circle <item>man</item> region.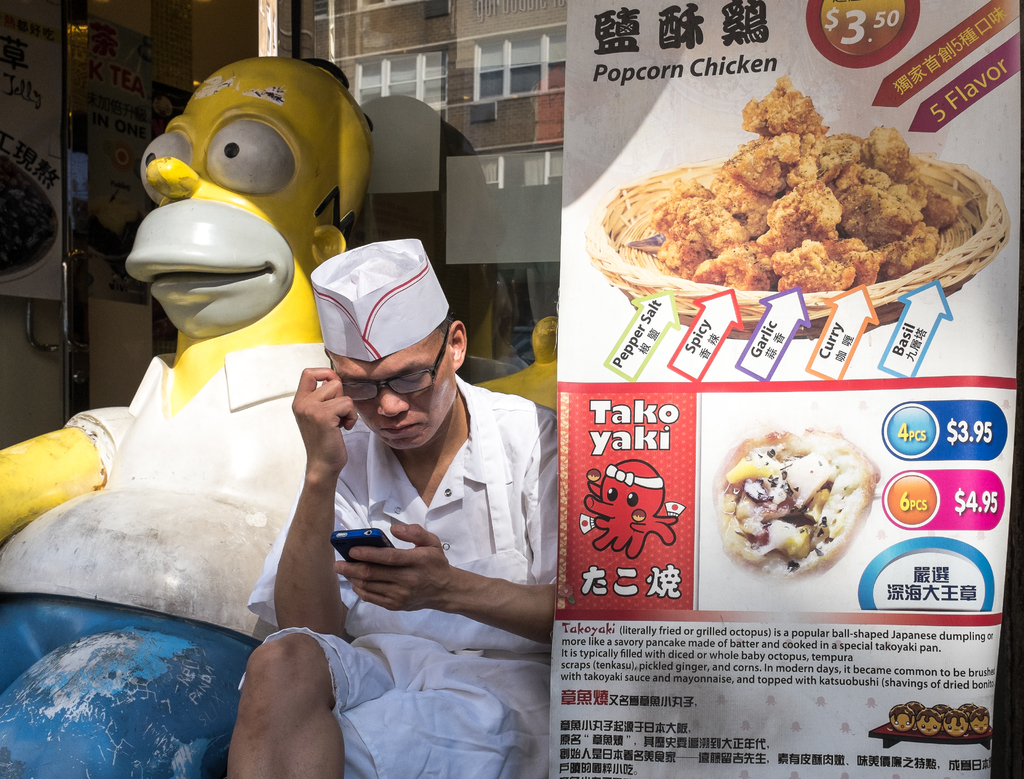
Region: locate(0, 55, 556, 778).
